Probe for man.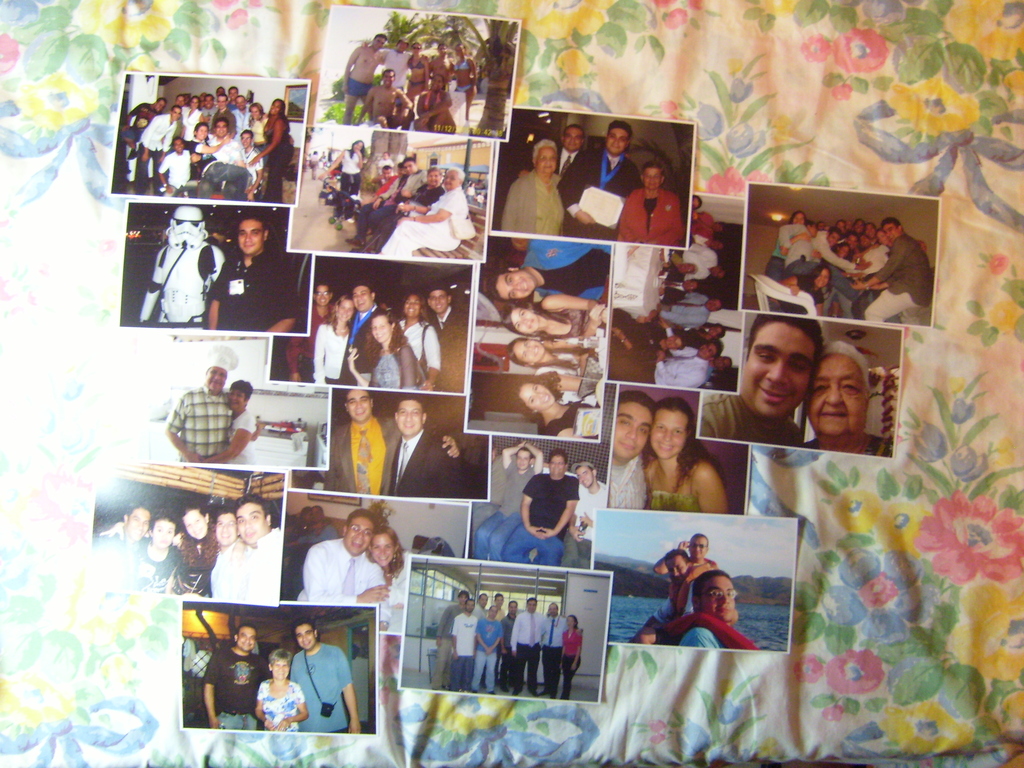
Probe result: l=559, t=120, r=642, b=239.
